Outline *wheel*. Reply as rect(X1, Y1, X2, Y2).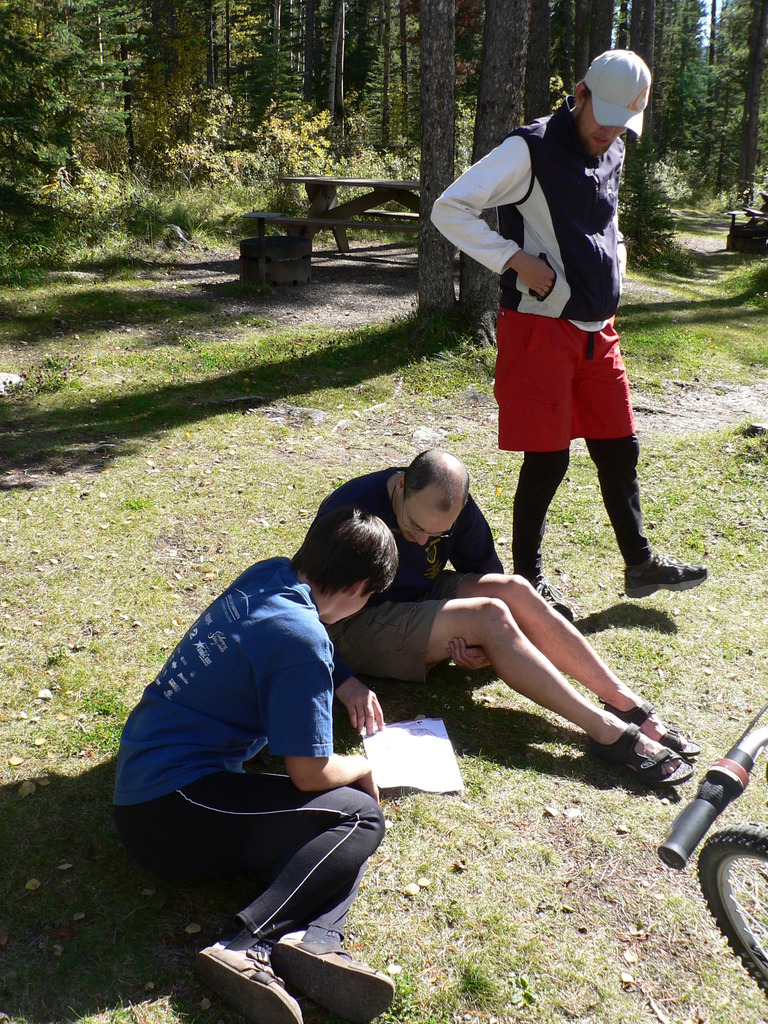
rect(691, 815, 767, 1000).
